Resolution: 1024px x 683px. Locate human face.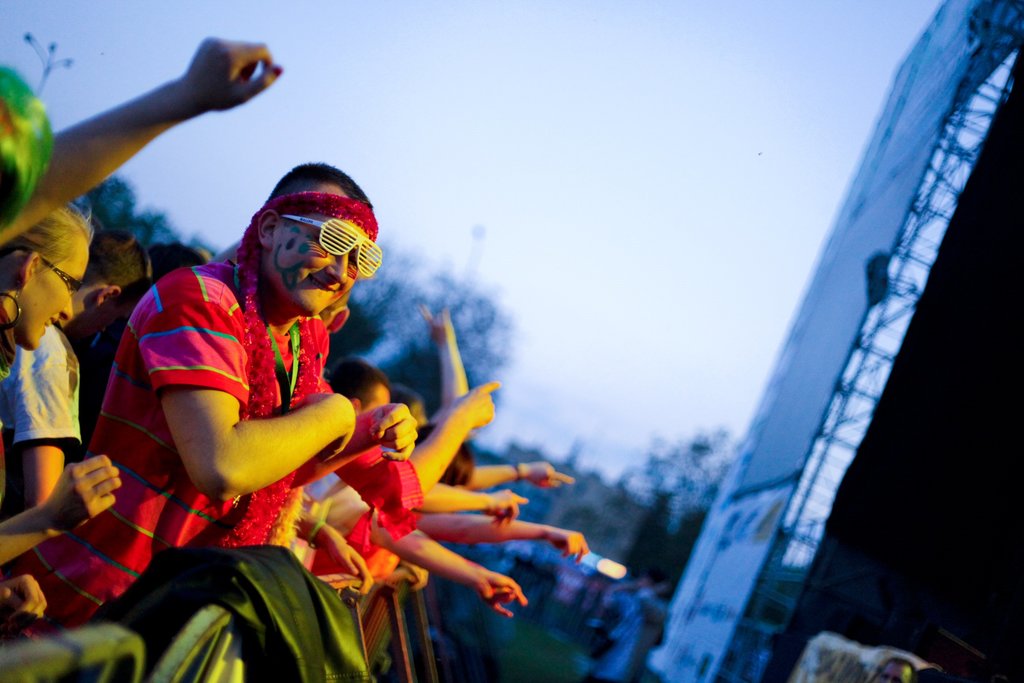
select_region(269, 180, 360, 314).
